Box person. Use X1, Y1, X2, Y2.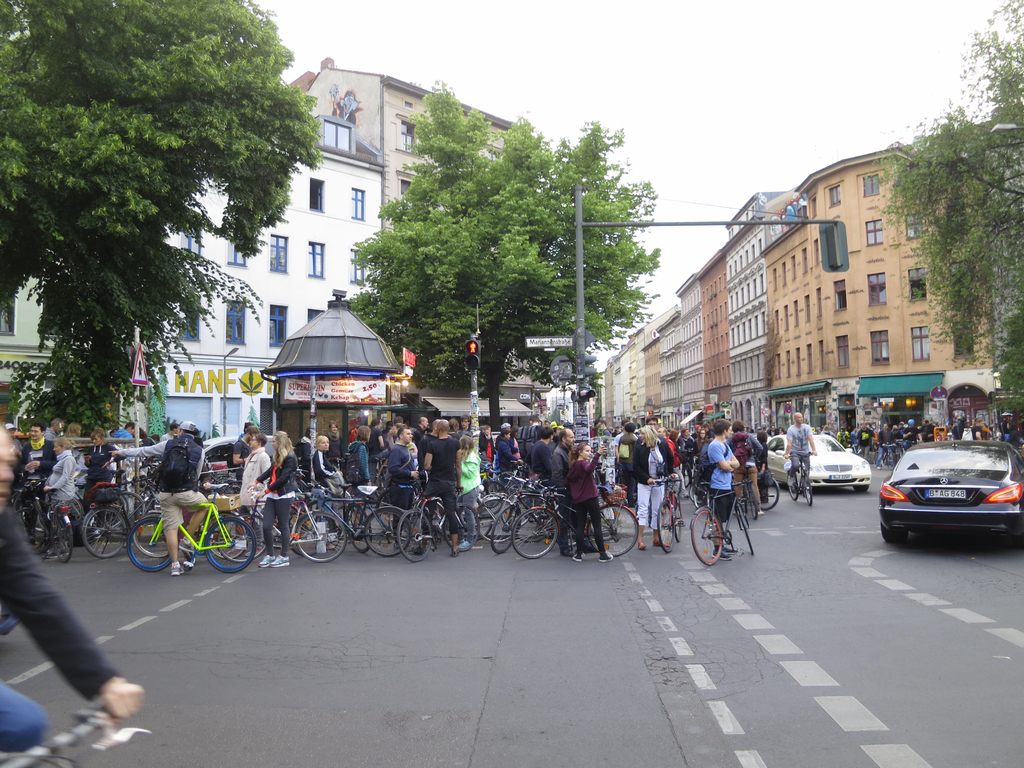
113, 420, 139, 464.
